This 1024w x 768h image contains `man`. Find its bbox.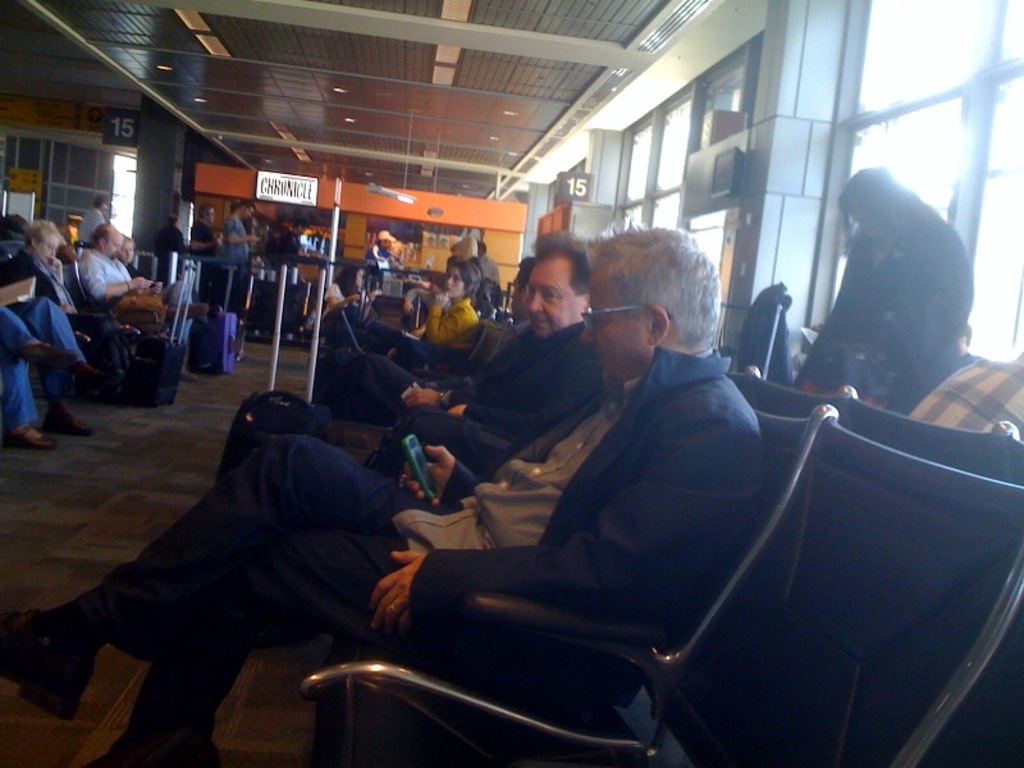
<bbox>0, 221, 762, 767</bbox>.
